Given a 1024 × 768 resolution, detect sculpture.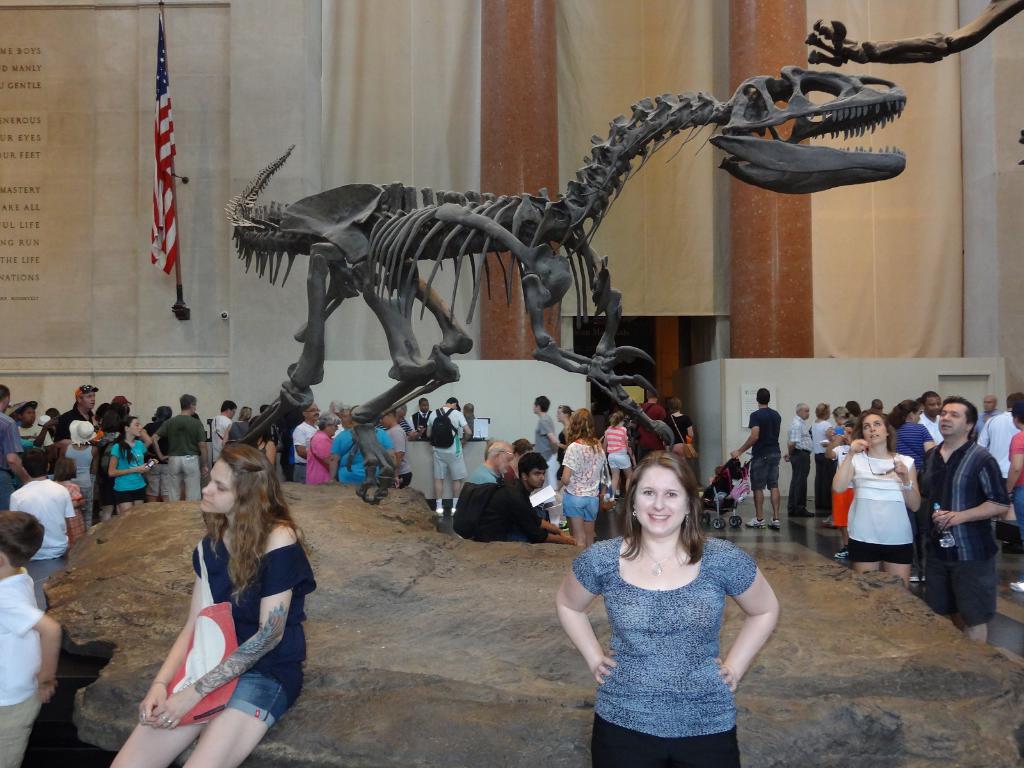
219,50,925,479.
